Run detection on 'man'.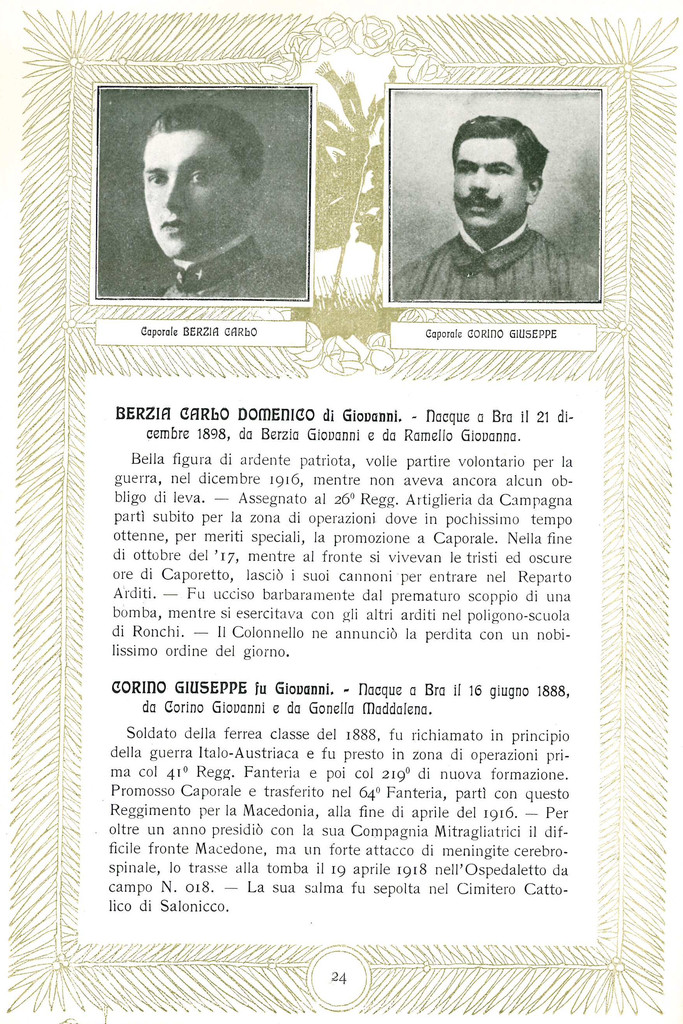
Result: {"left": 394, "top": 117, "right": 599, "bottom": 301}.
